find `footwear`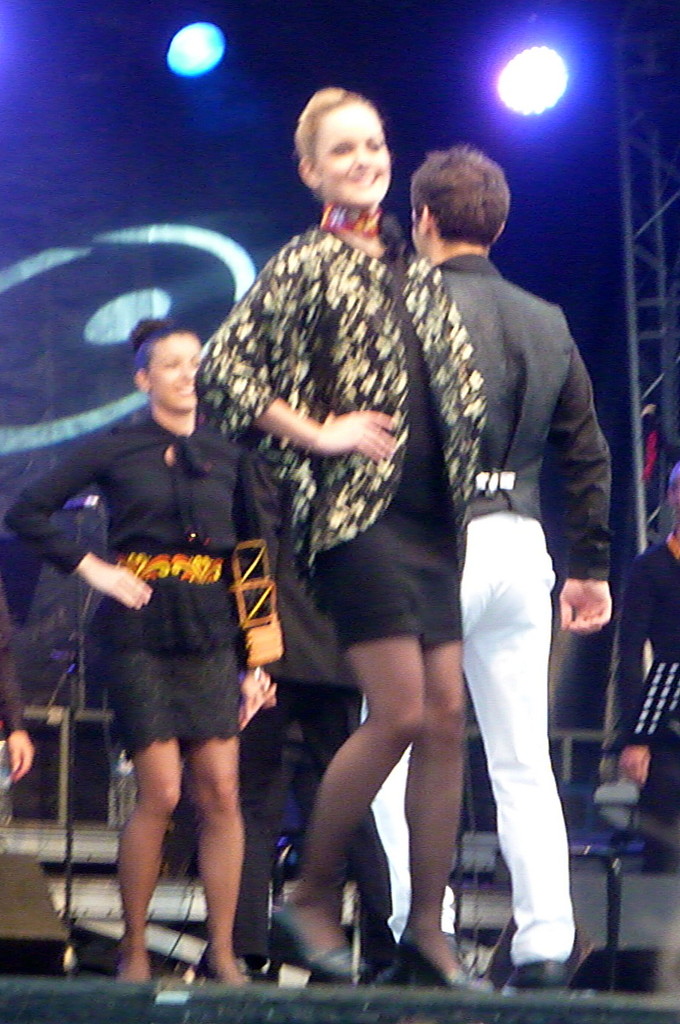
box=[502, 960, 575, 996]
